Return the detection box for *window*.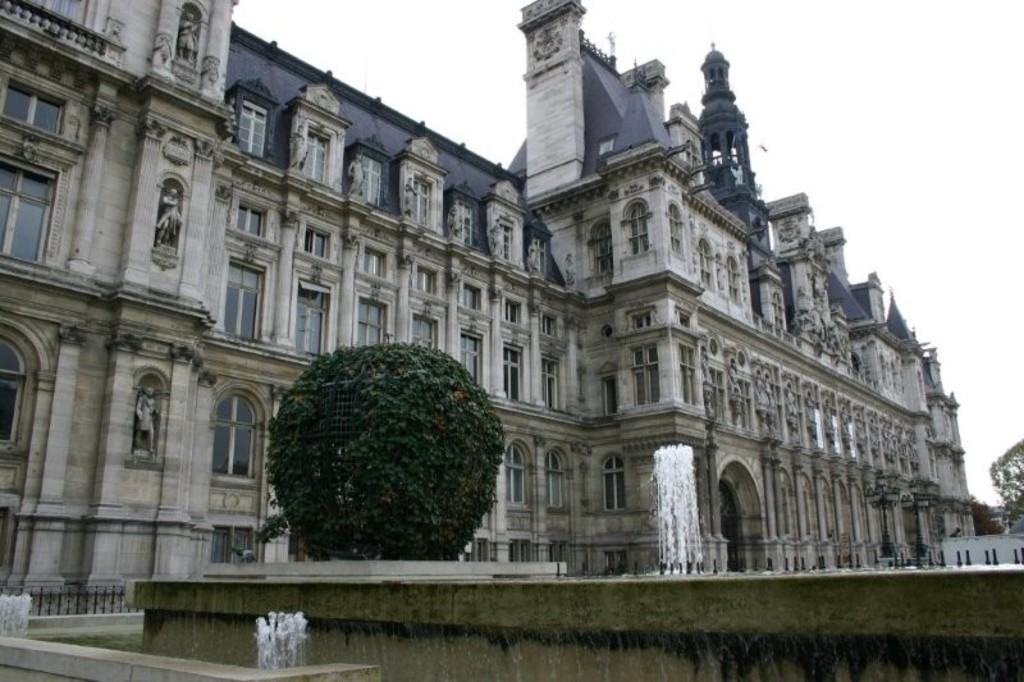
{"x1": 541, "y1": 305, "x2": 568, "y2": 338}.
